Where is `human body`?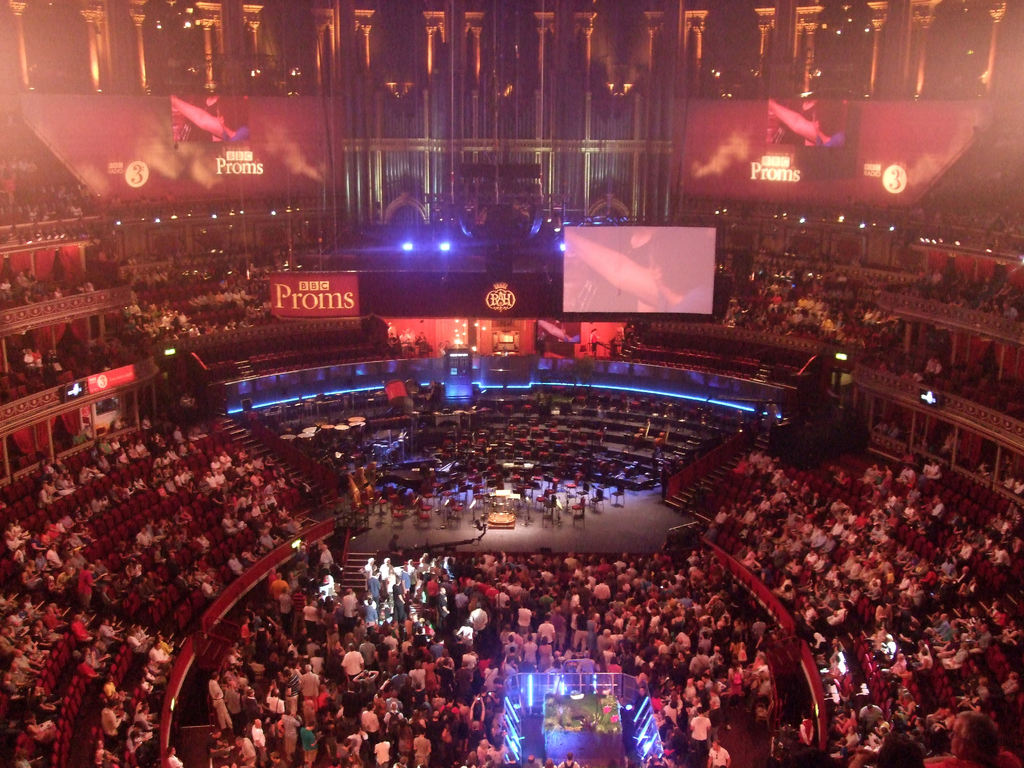
{"x1": 840, "y1": 550, "x2": 863, "y2": 573}.
